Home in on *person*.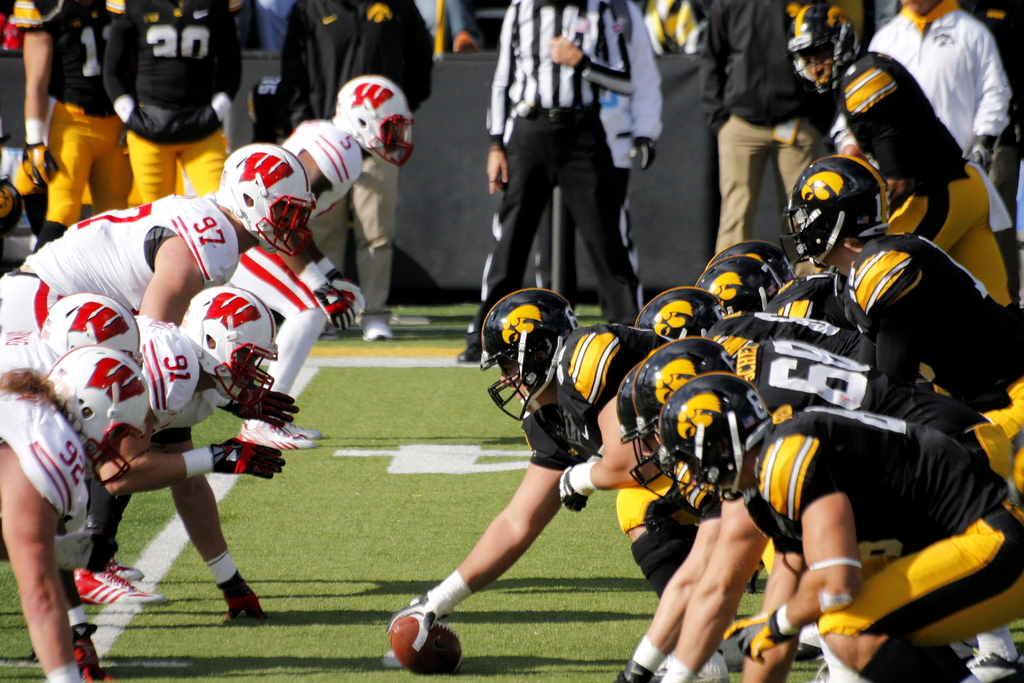
Homed in at {"x1": 102, "y1": 0, "x2": 246, "y2": 198}.
